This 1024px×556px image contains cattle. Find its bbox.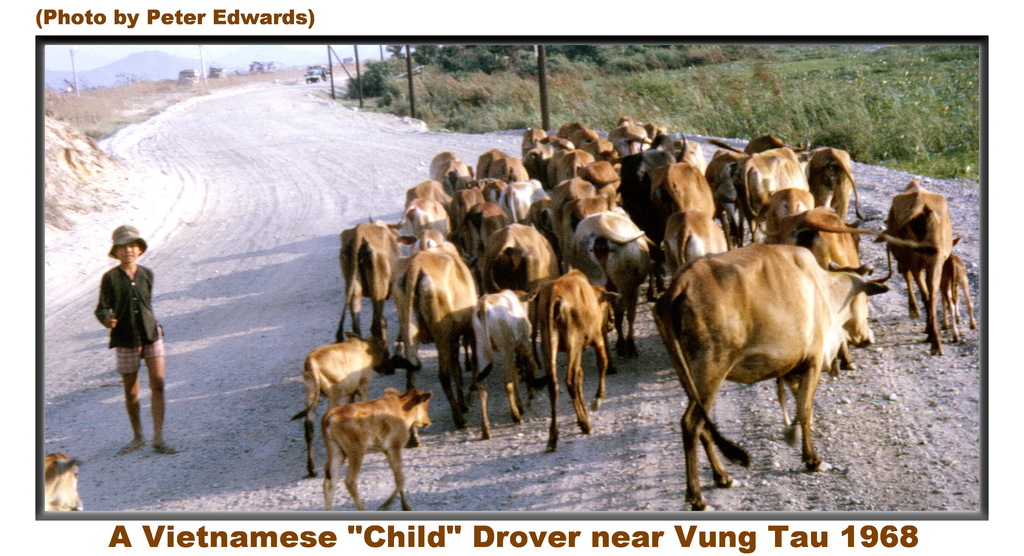
481 228 557 331.
